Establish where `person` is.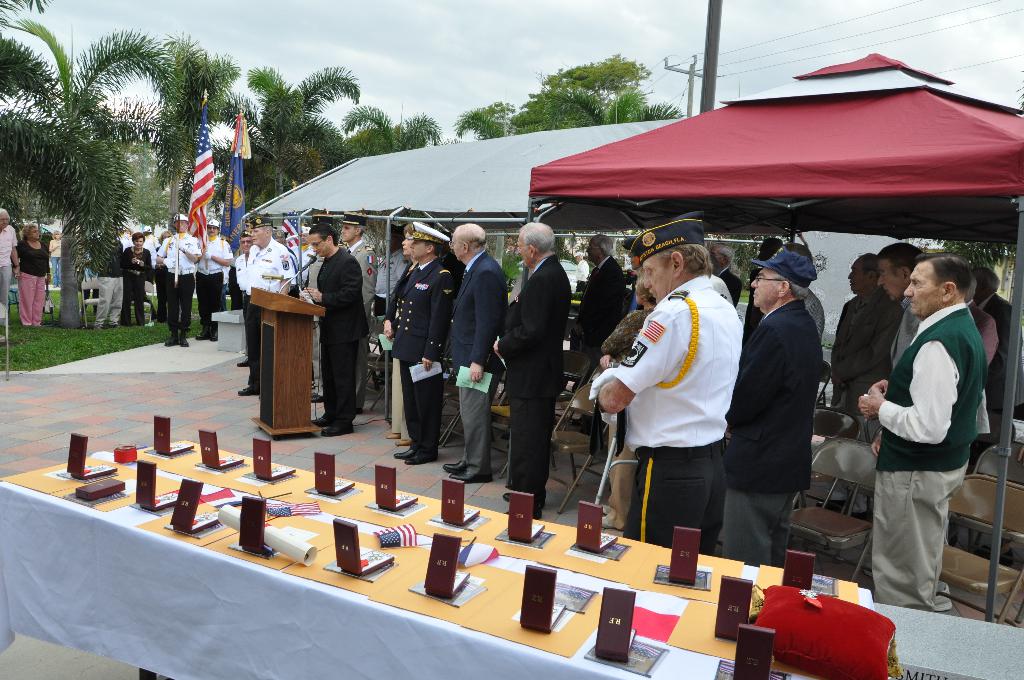
Established at 859/257/985/604.
